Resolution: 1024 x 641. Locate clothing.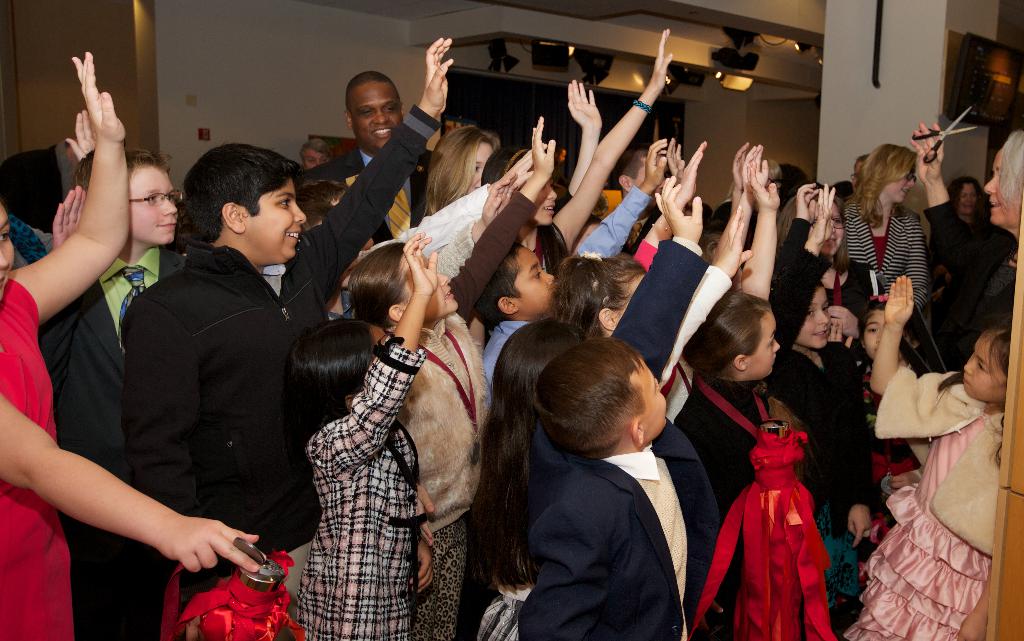
[386, 294, 491, 640].
